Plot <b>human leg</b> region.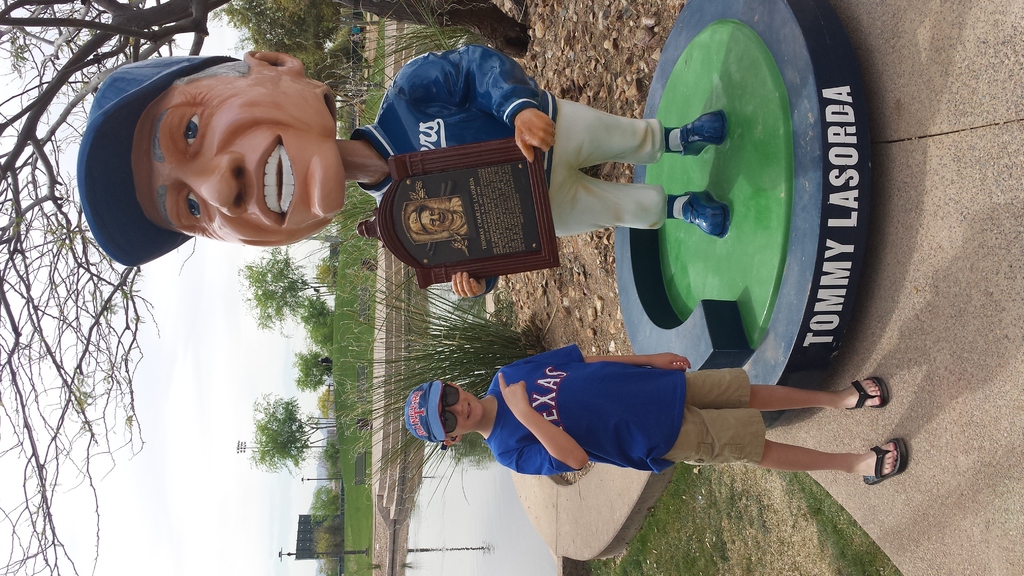
Plotted at [left=541, top=162, right=739, bottom=243].
